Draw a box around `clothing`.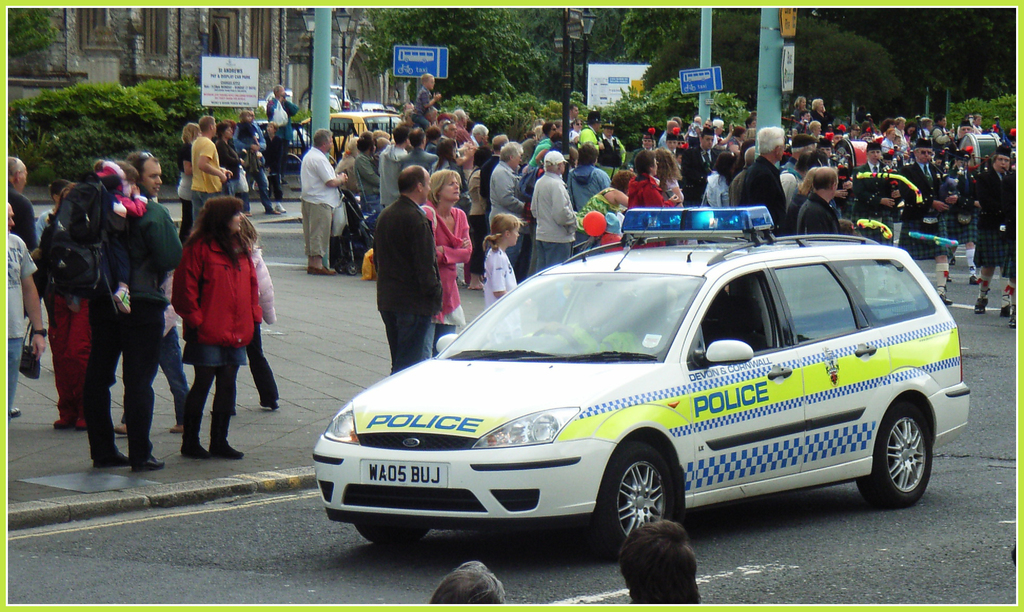
box=[194, 128, 230, 215].
